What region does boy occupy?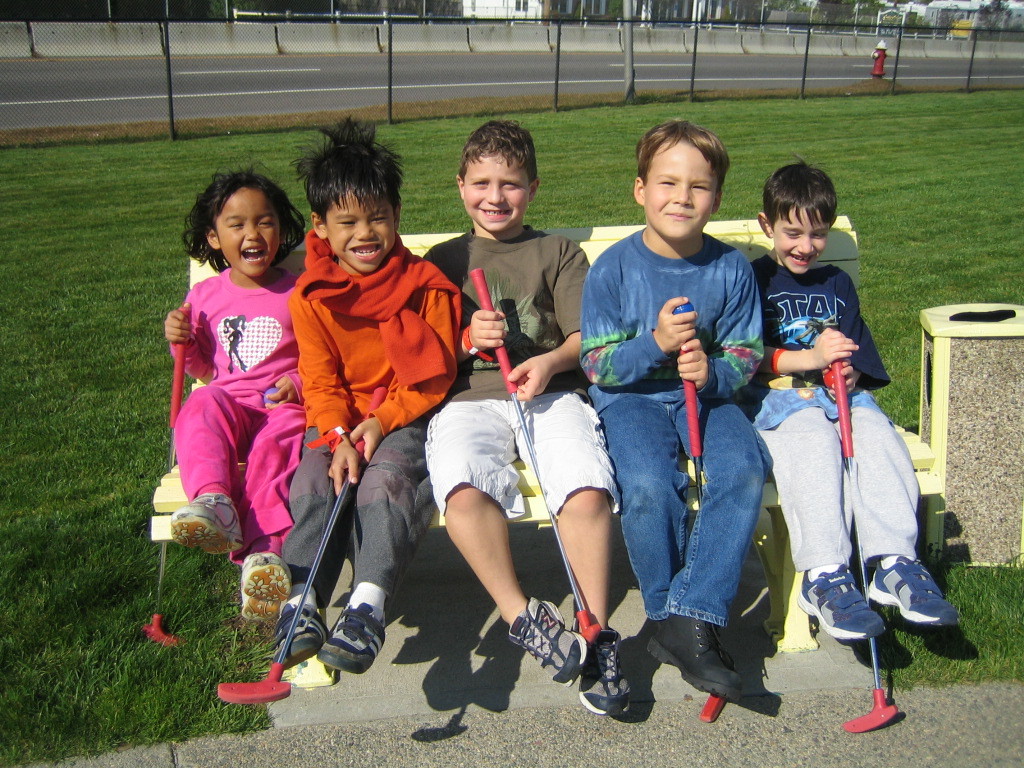
(579, 121, 765, 701).
